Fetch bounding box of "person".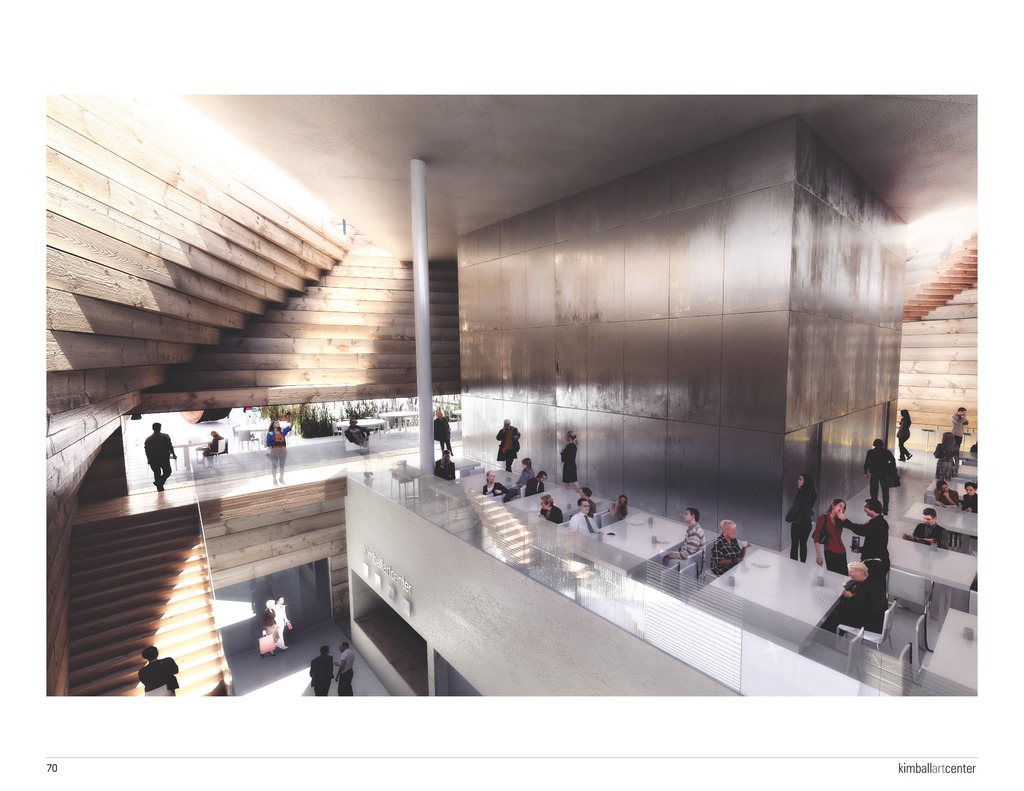
Bbox: <bbox>897, 408, 913, 459</bbox>.
